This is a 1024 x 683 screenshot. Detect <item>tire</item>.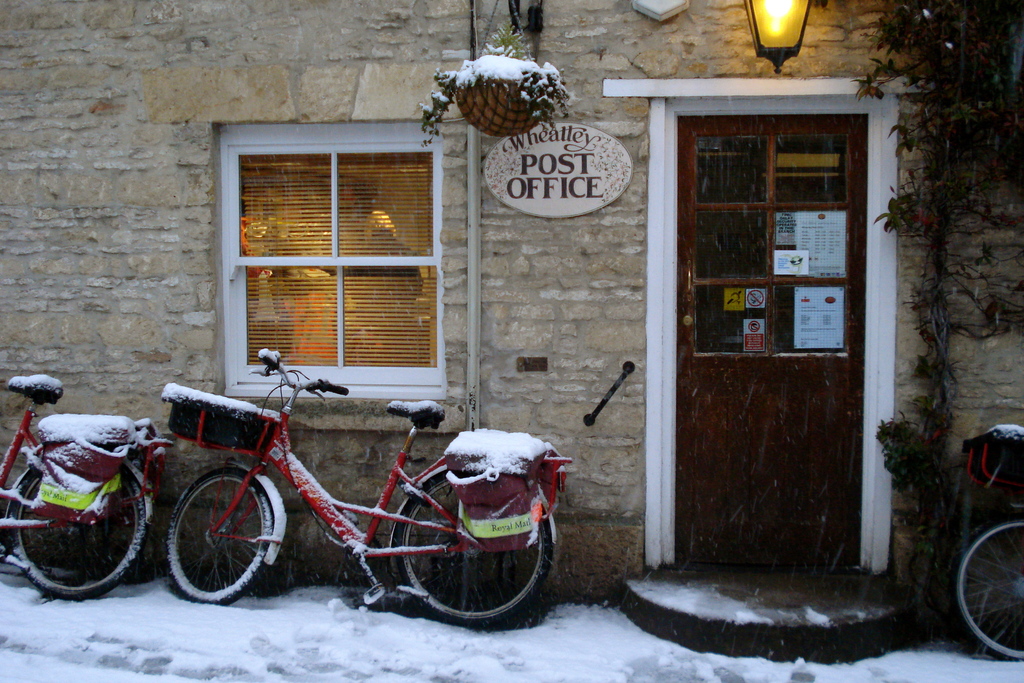
l=10, t=454, r=147, b=600.
